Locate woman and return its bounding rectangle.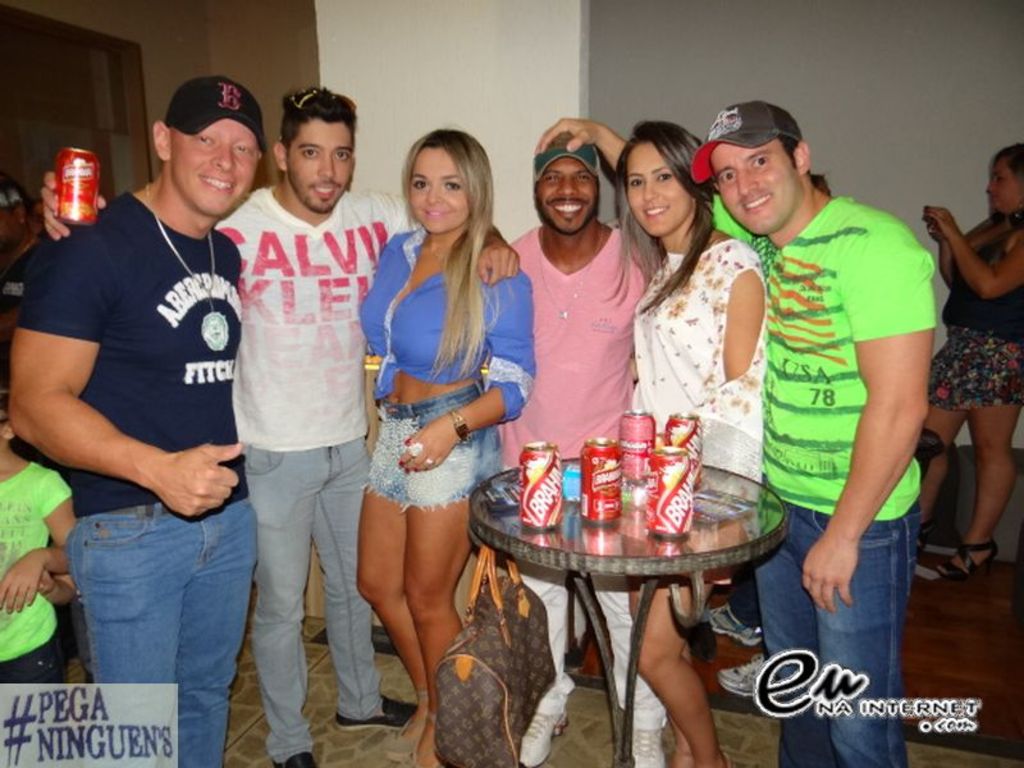
bbox=[920, 136, 1023, 584].
